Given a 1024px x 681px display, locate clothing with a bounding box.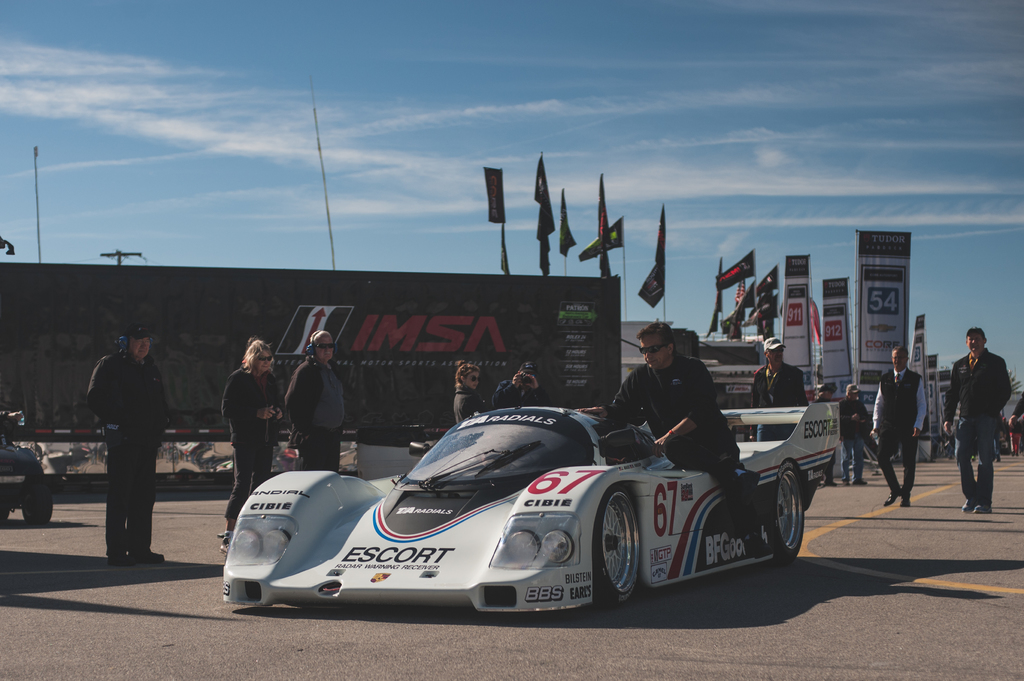
Located: [left=218, top=368, right=289, bottom=515].
